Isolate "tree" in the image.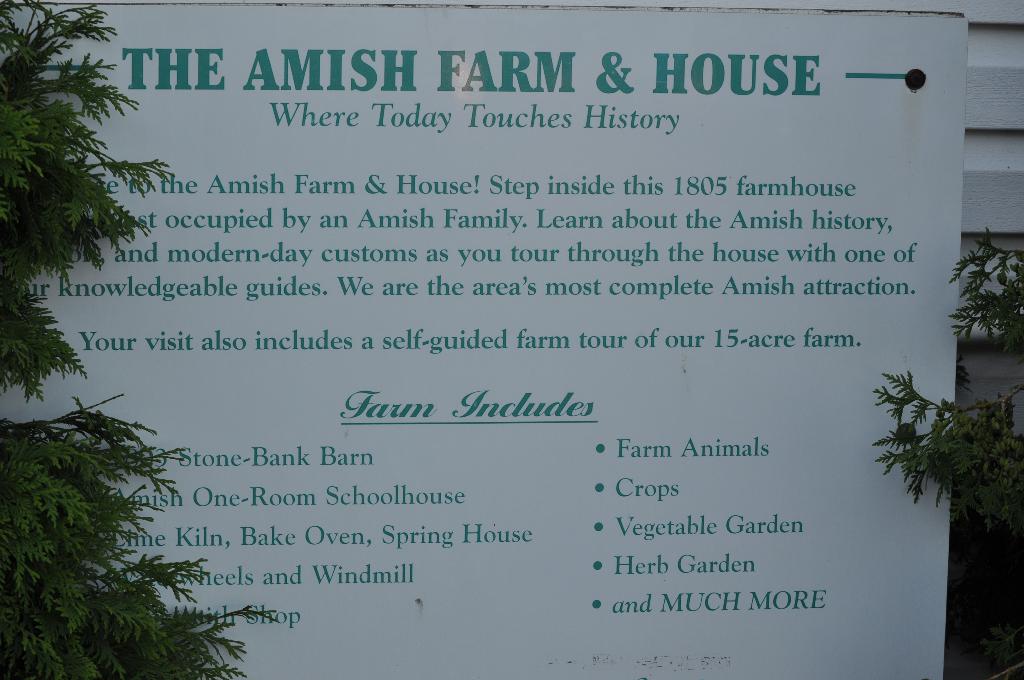
Isolated region: rect(0, 0, 283, 679).
